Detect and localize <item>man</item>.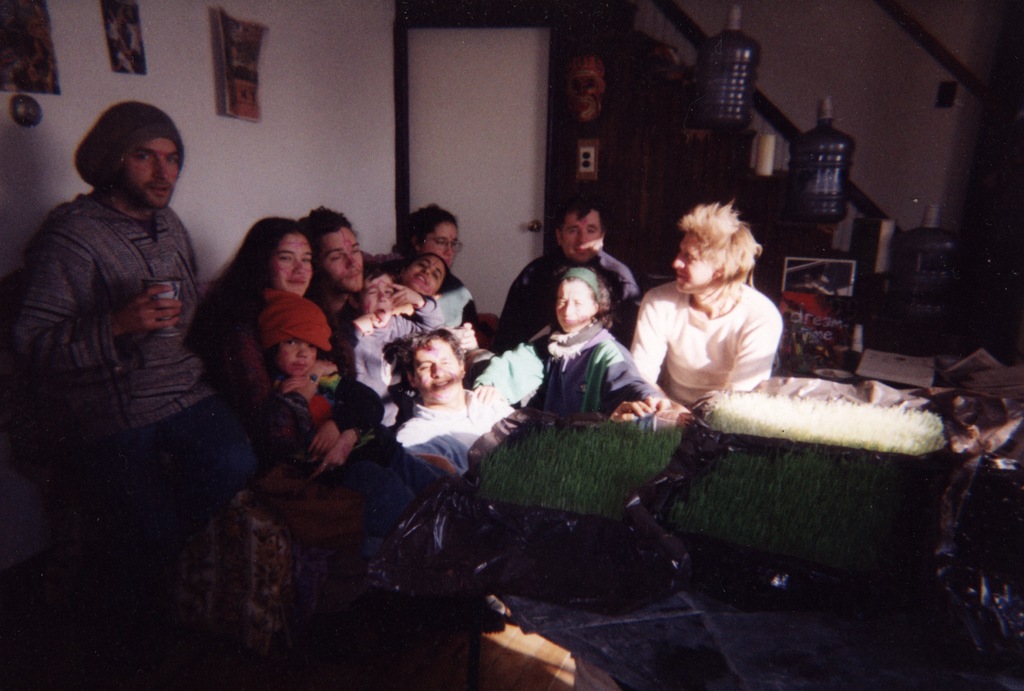
Localized at 630:198:785:418.
